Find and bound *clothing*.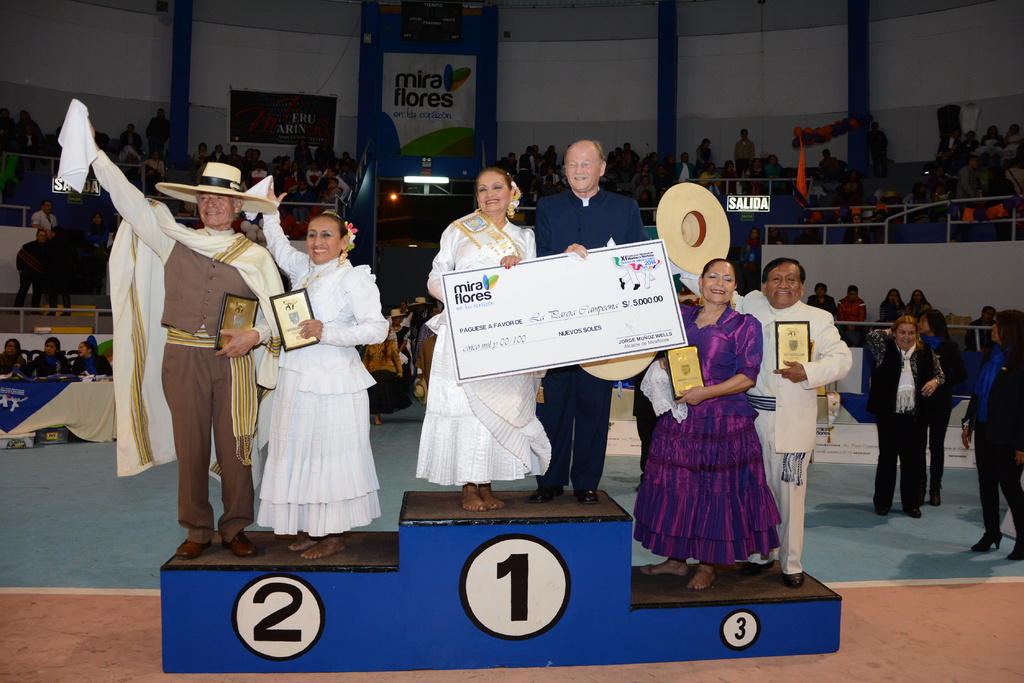
Bound: <bbox>735, 141, 755, 159</bbox>.
